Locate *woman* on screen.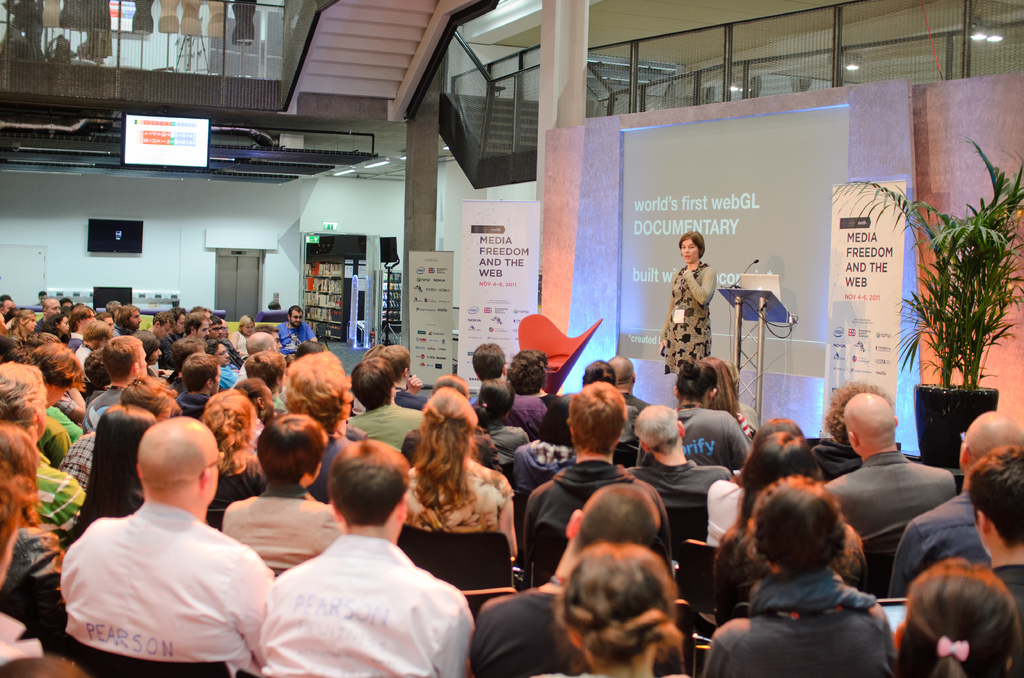
On screen at <box>662,229,717,376</box>.
